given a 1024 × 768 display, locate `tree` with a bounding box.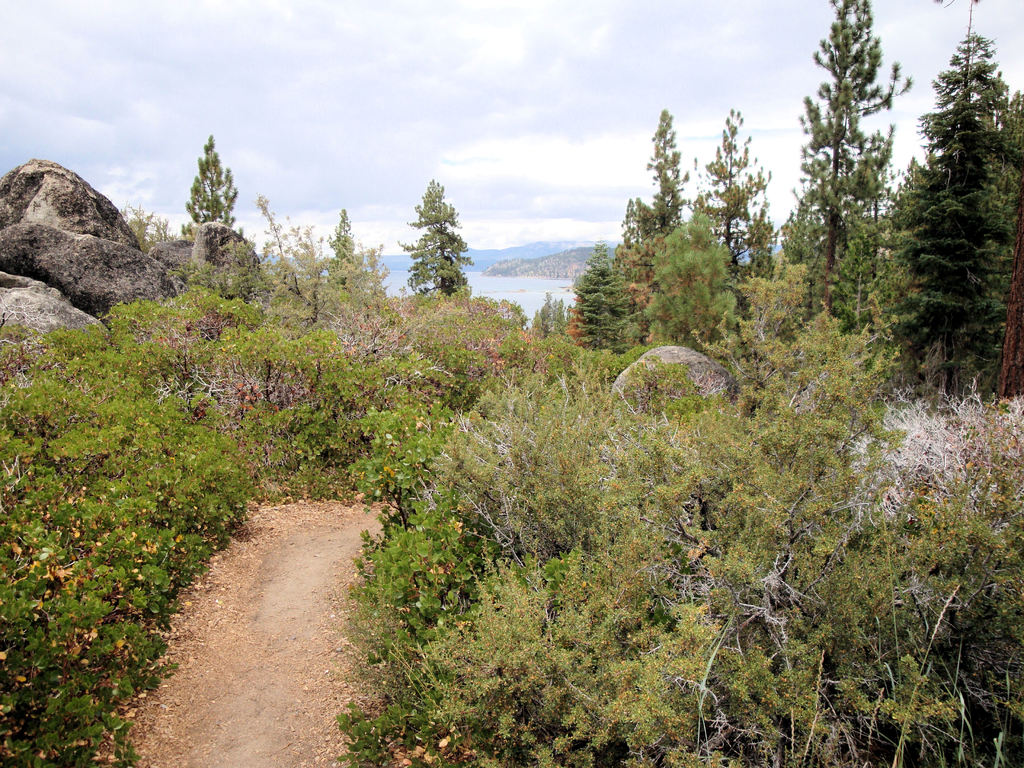
Located: detection(636, 204, 789, 345).
